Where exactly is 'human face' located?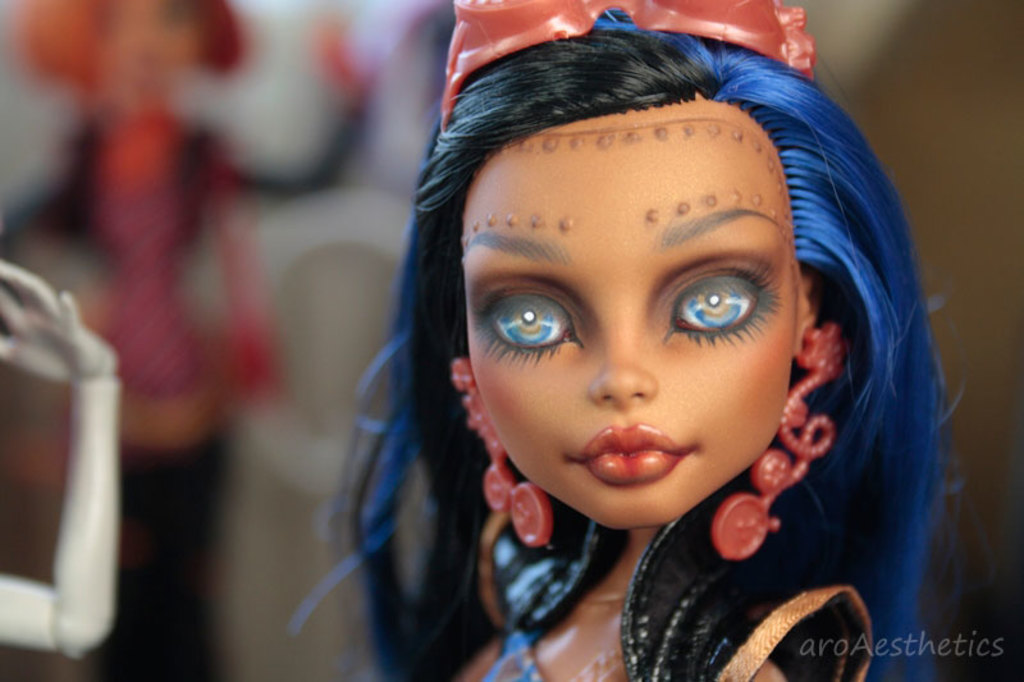
Its bounding box is l=453, t=96, r=806, b=535.
